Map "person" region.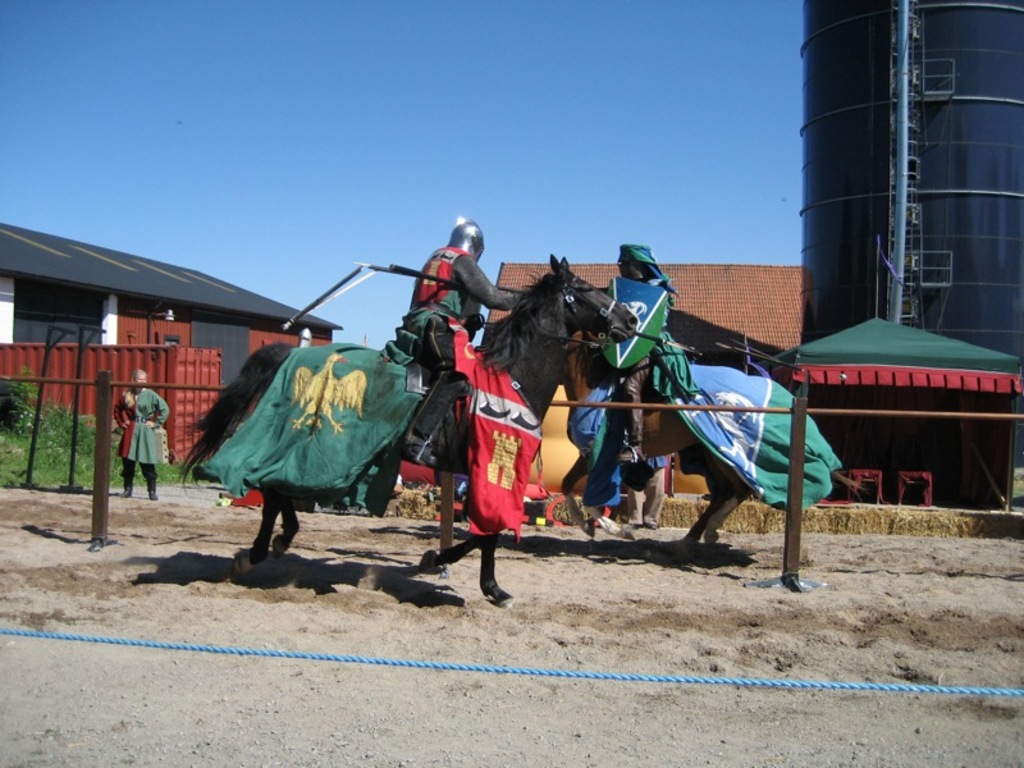
Mapped to crop(602, 243, 698, 465).
